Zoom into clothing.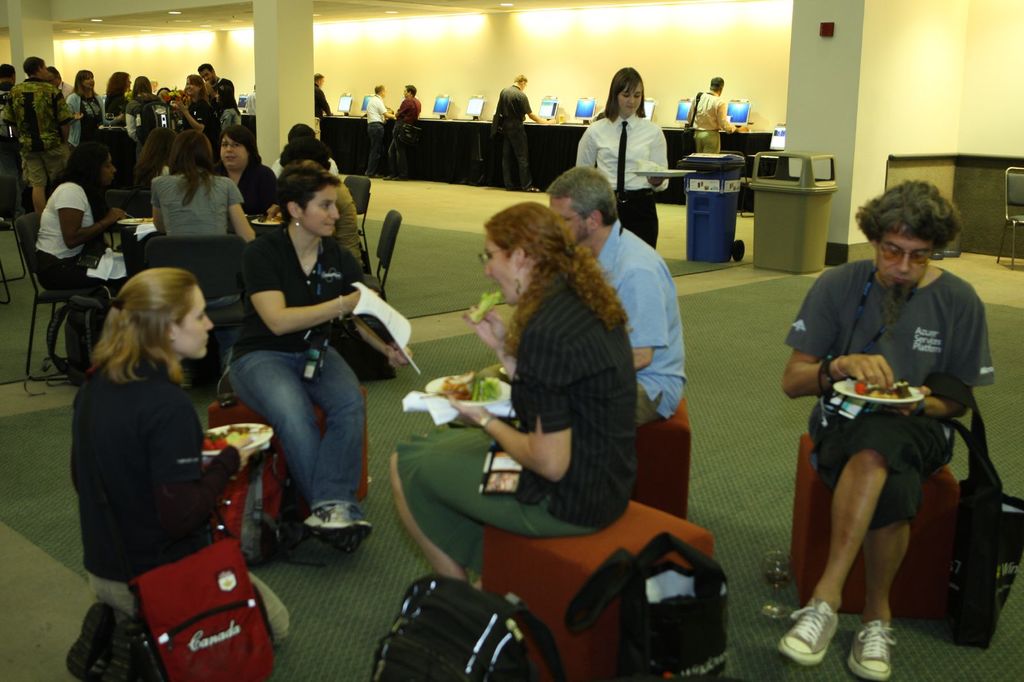
Zoom target: x1=573, y1=115, x2=667, y2=248.
